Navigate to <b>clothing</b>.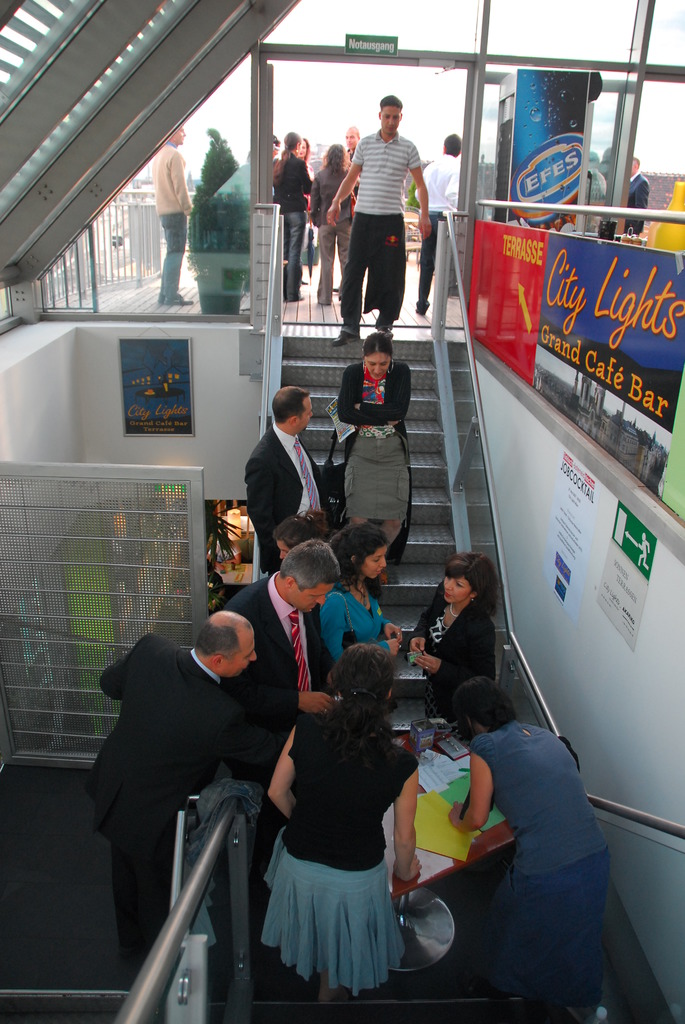
Navigation target: x1=317 y1=574 x2=395 y2=666.
